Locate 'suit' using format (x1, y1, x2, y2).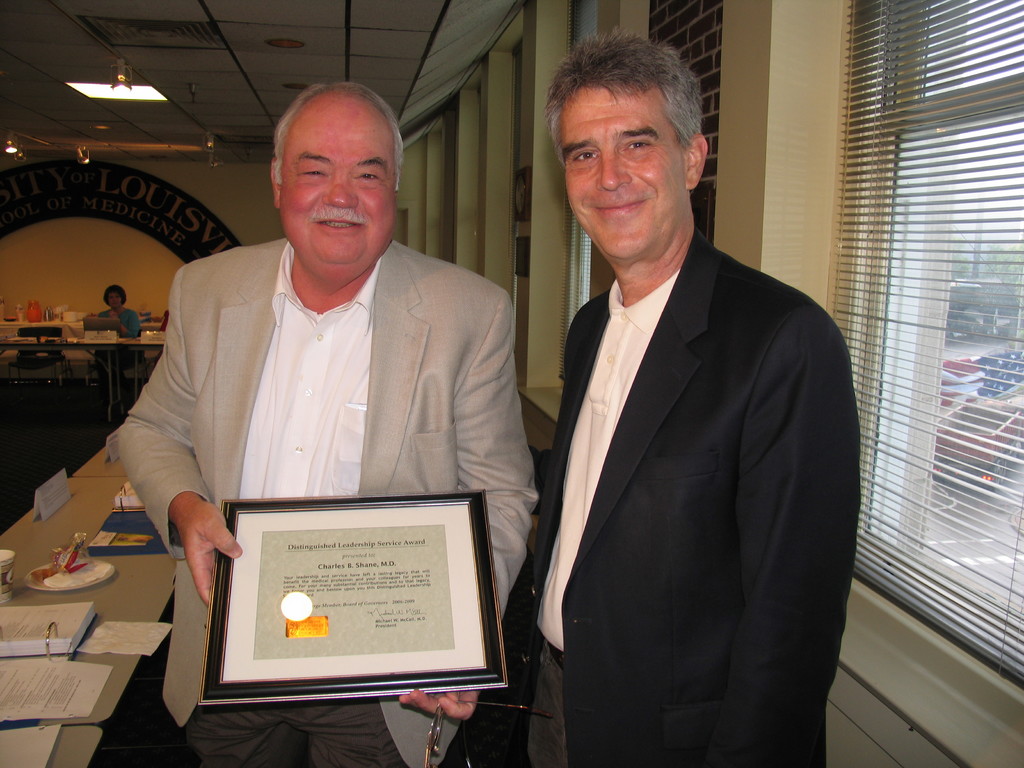
(114, 236, 541, 767).
